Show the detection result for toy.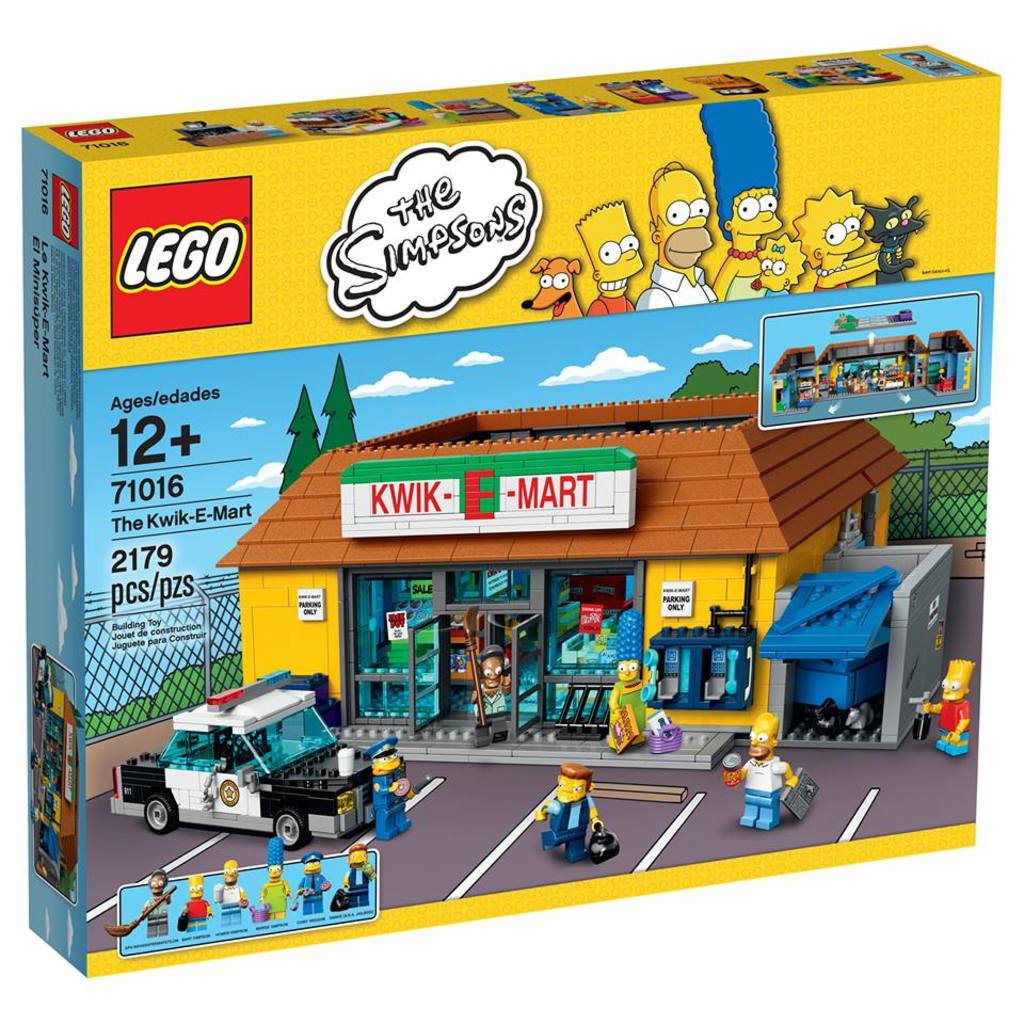
[x1=253, y1=864, x2=292, y2=921].
